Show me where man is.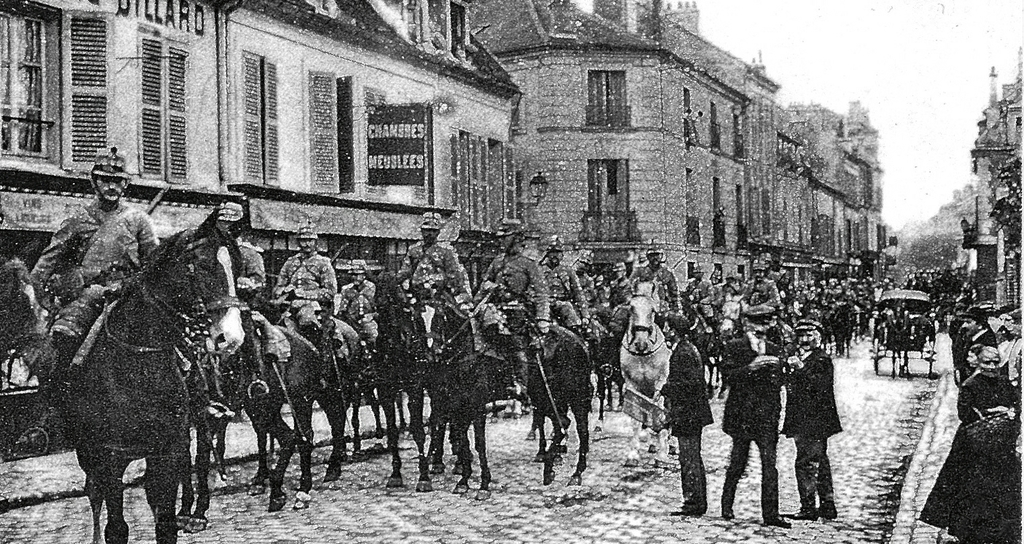
man is at (649,306,712,516).
